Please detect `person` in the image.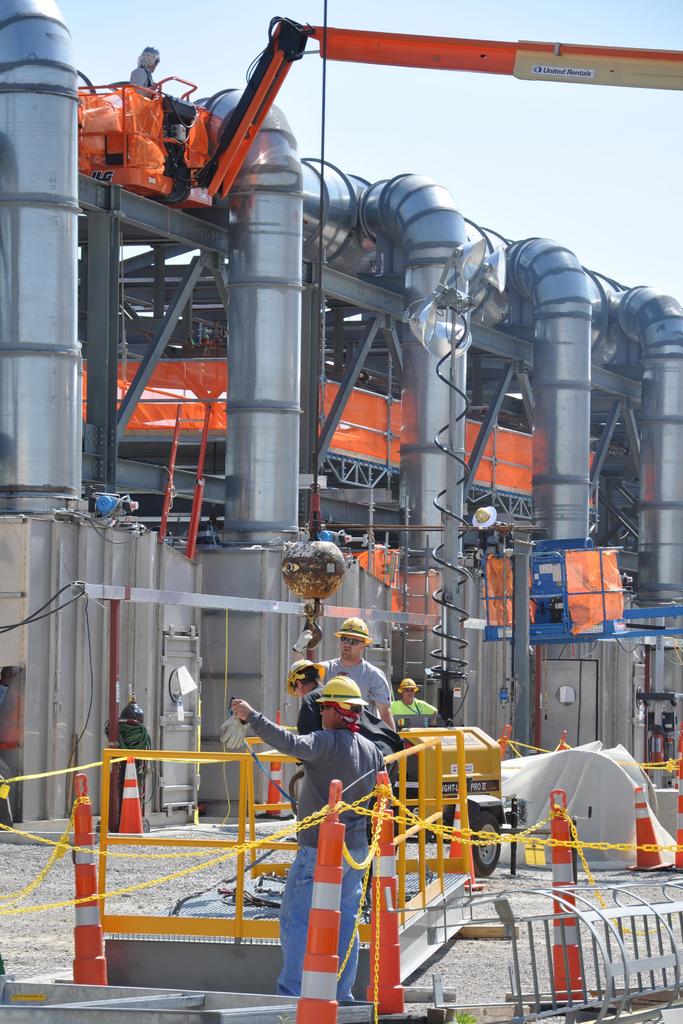
315,616,396,726.
